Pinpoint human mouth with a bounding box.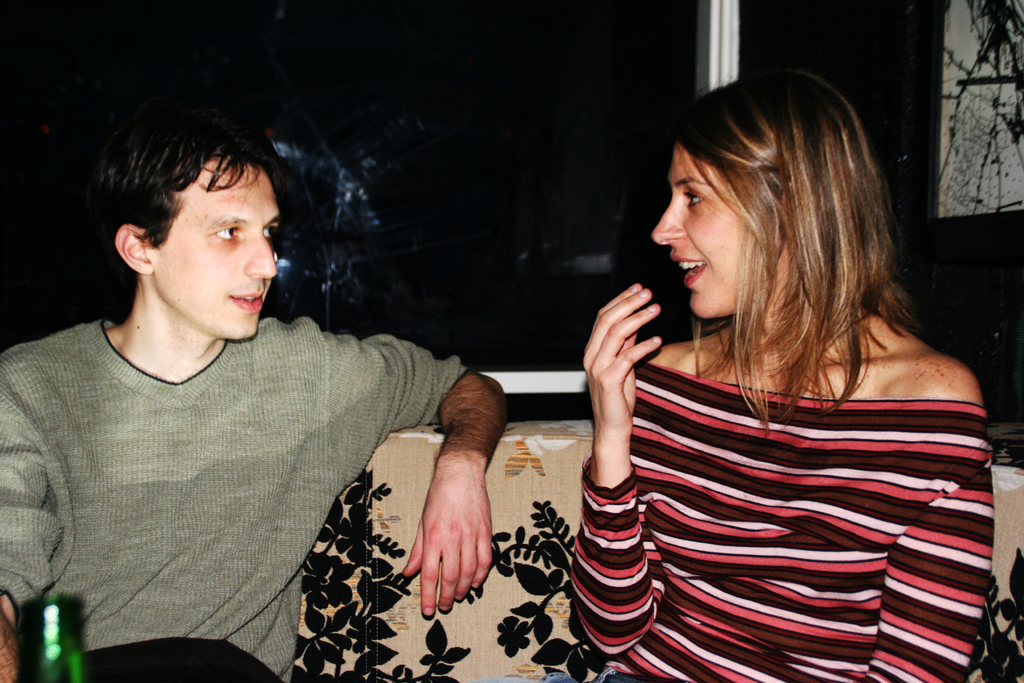
{"left": 227, "top": 280, "right": 266, "bottom": 319}.
